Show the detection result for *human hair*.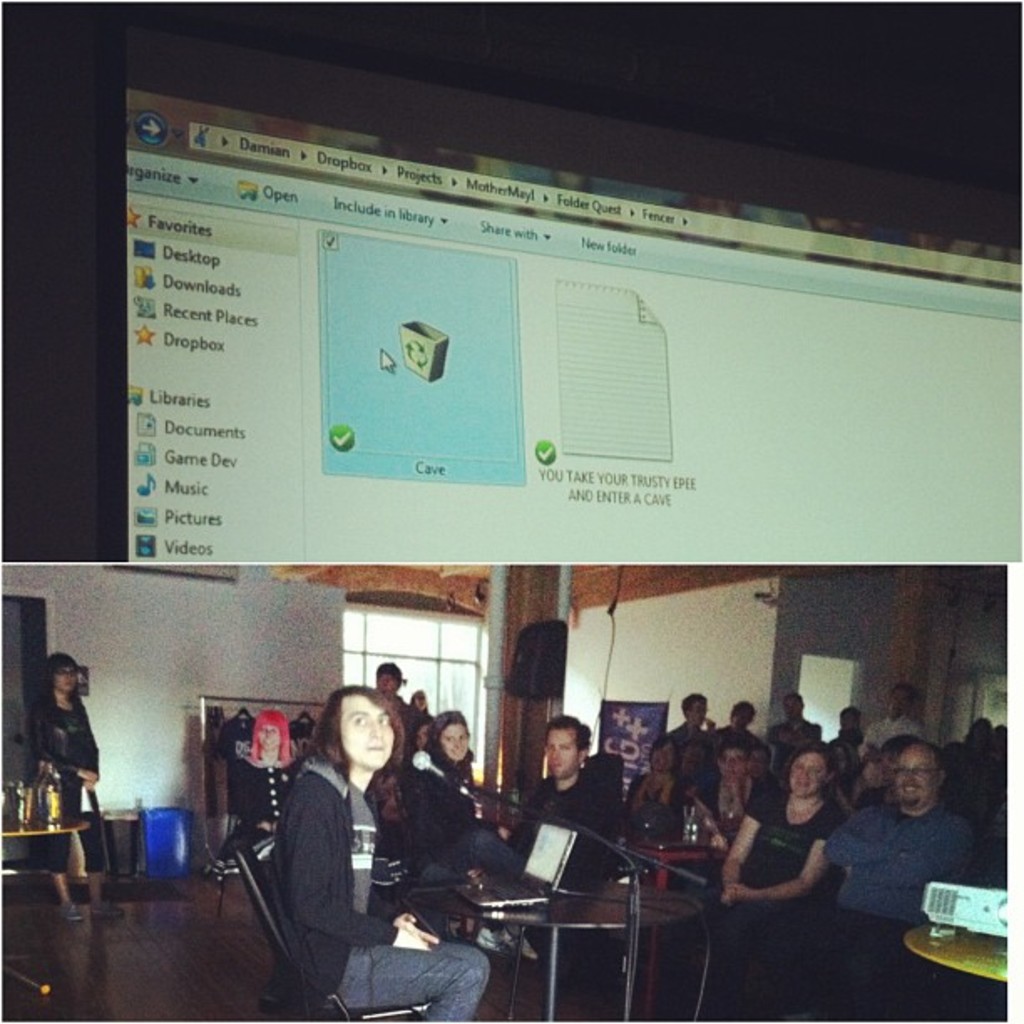
region(33, 653, 82, 718).
